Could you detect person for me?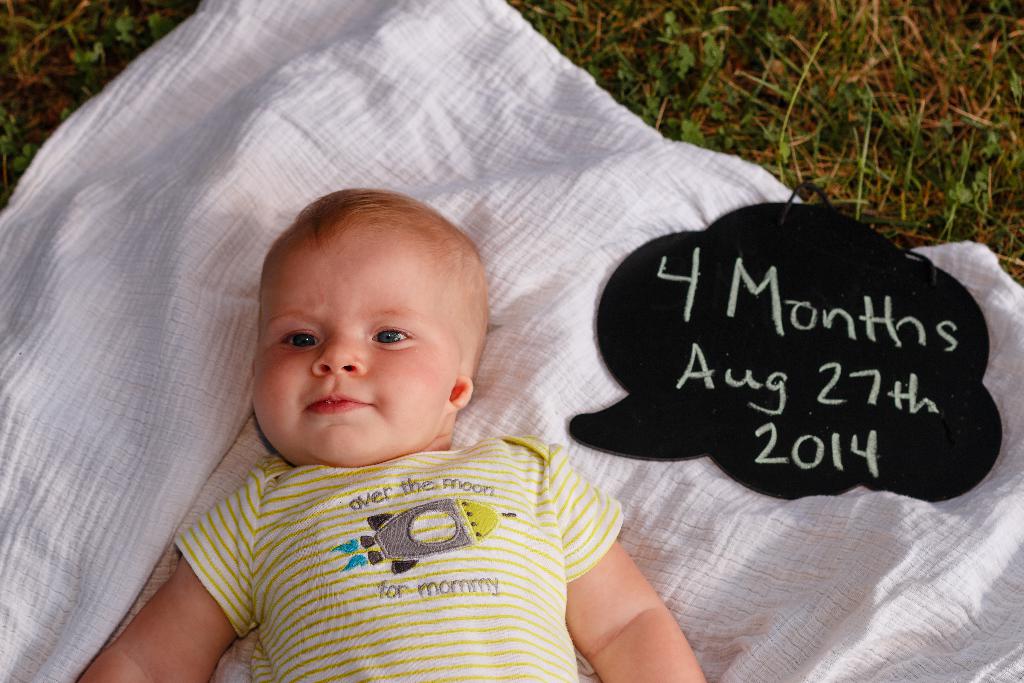
Detection result: l=80, t=186, r=711, b=682.
